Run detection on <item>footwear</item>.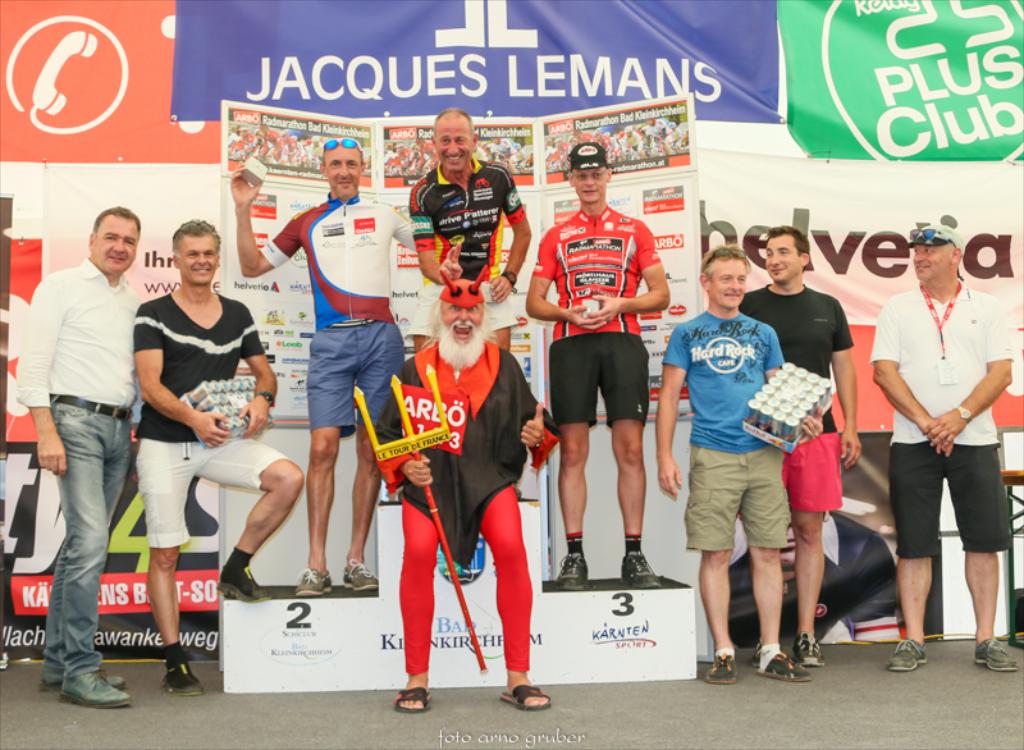
Result: box=[751, 649, 810, 681].
